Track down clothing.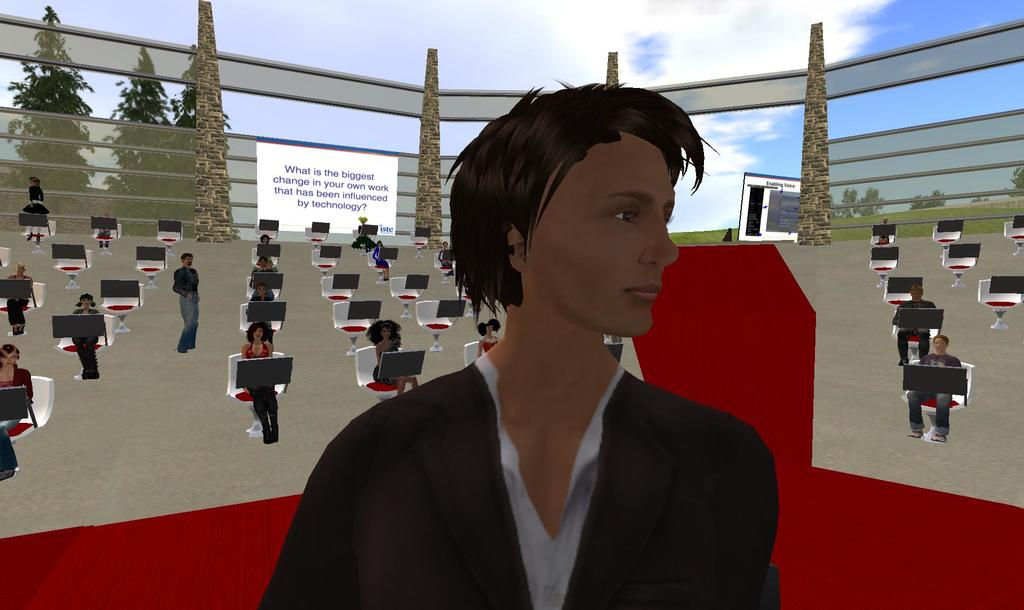
Tracked to <region>904, 349, 963, 437</region>.
